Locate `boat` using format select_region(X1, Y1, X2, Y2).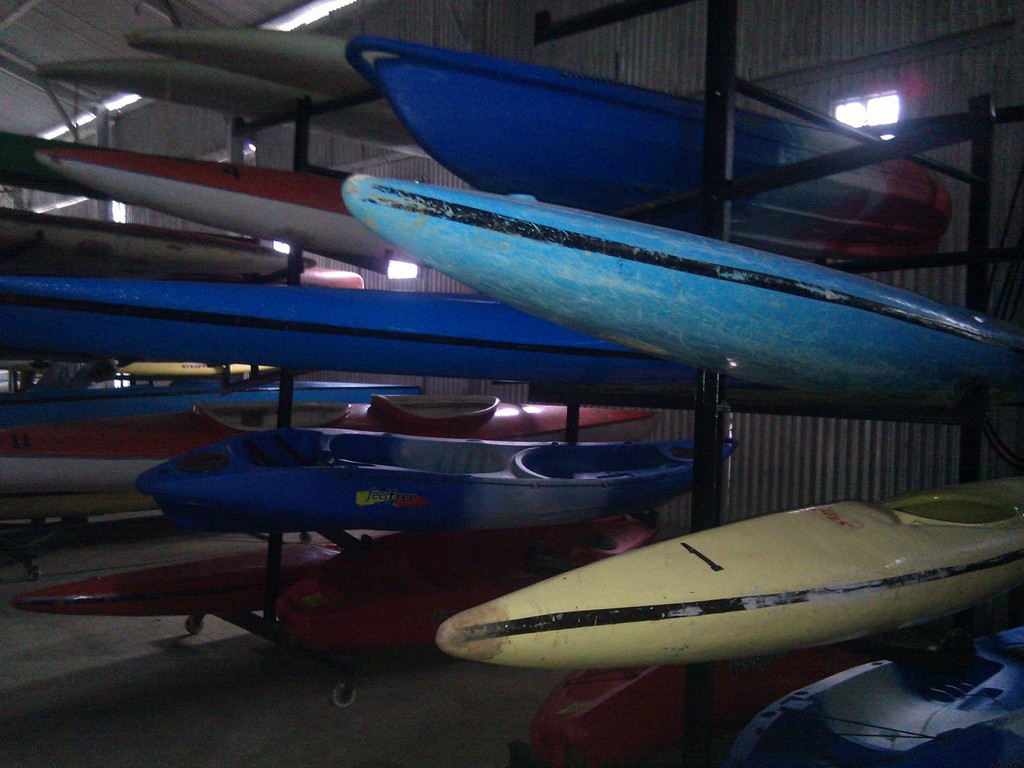
select_region(271, 516, 661, 656).
